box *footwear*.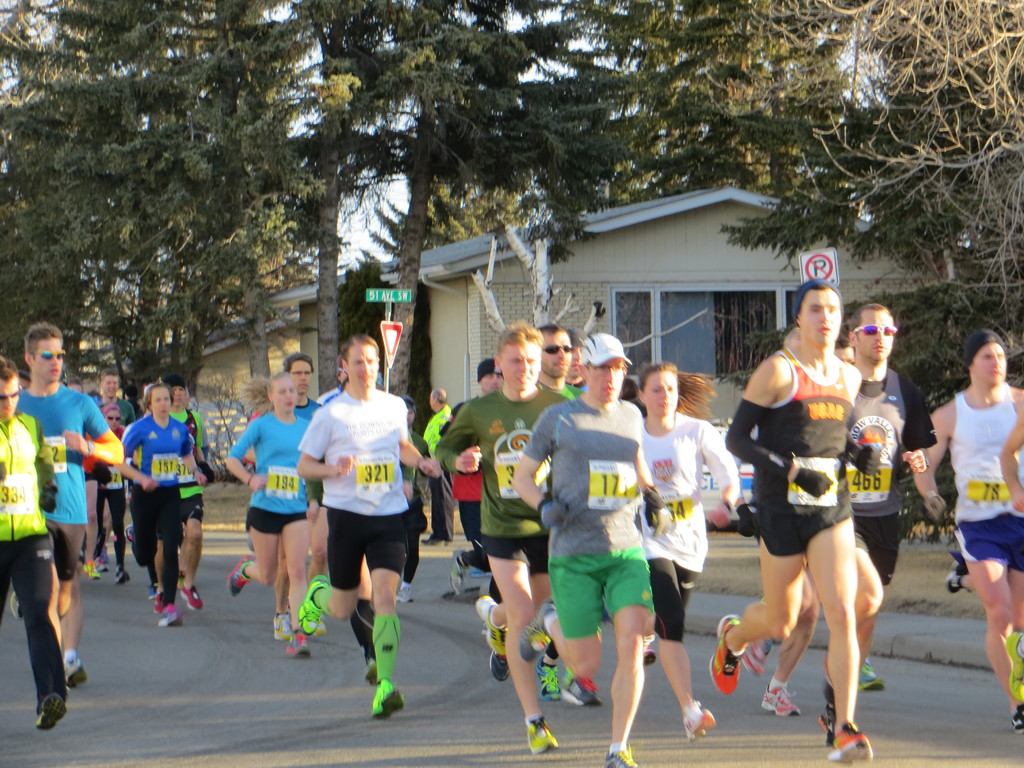
select_region(447, 548, 479, 595).
